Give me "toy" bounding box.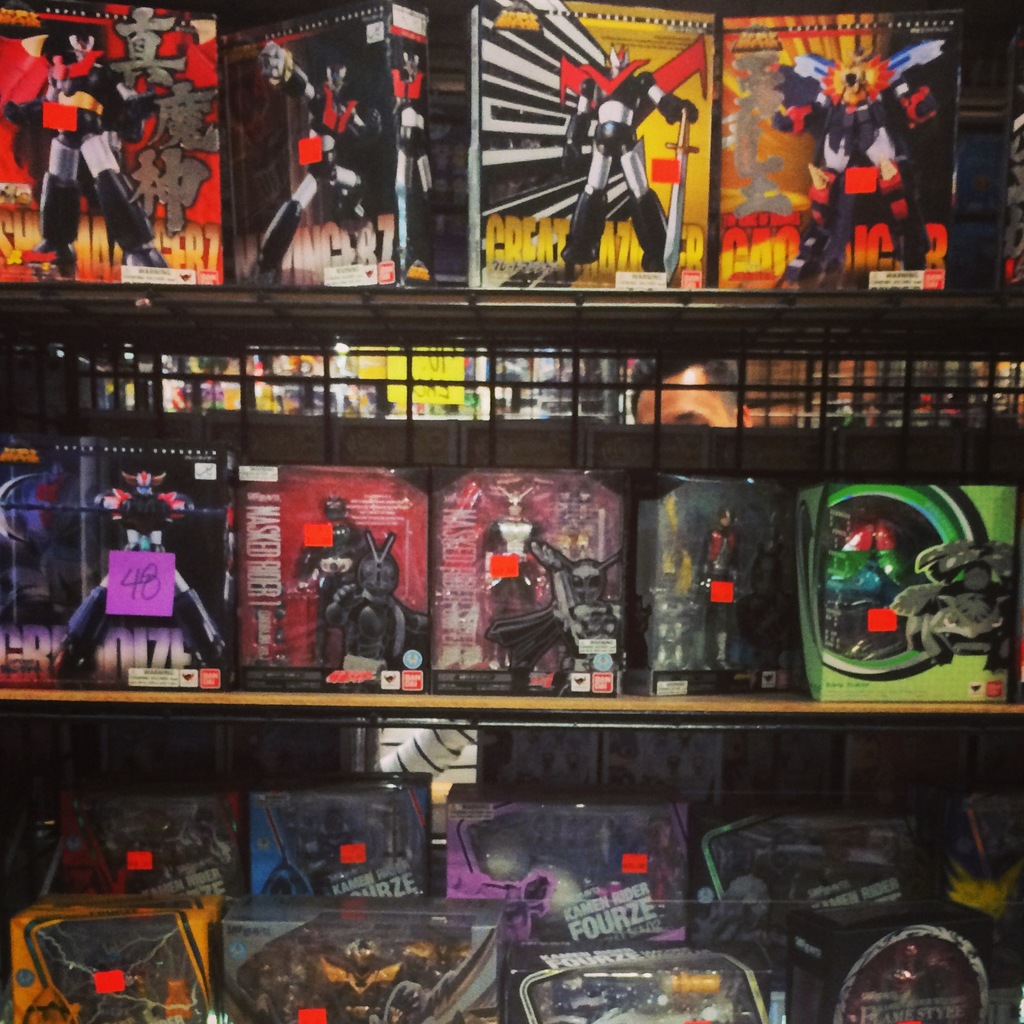
detection(4, 32, 170, 280).
